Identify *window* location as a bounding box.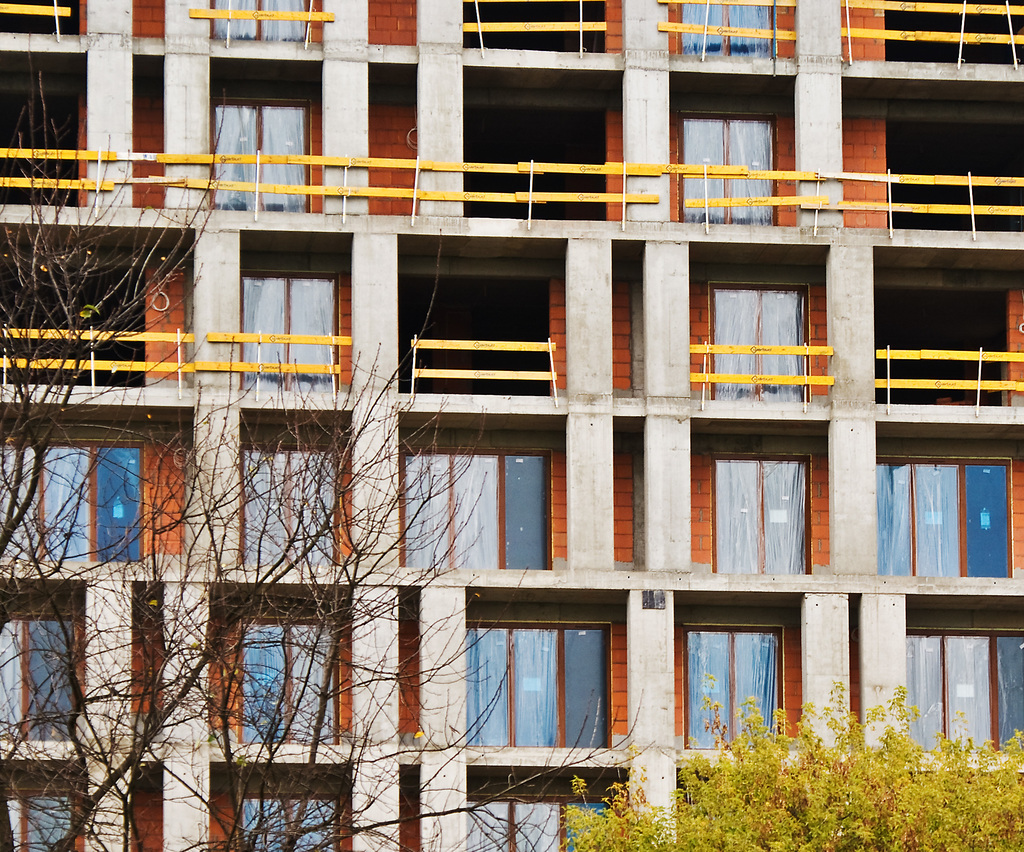
l=672, t=583, r=808, b=756.
